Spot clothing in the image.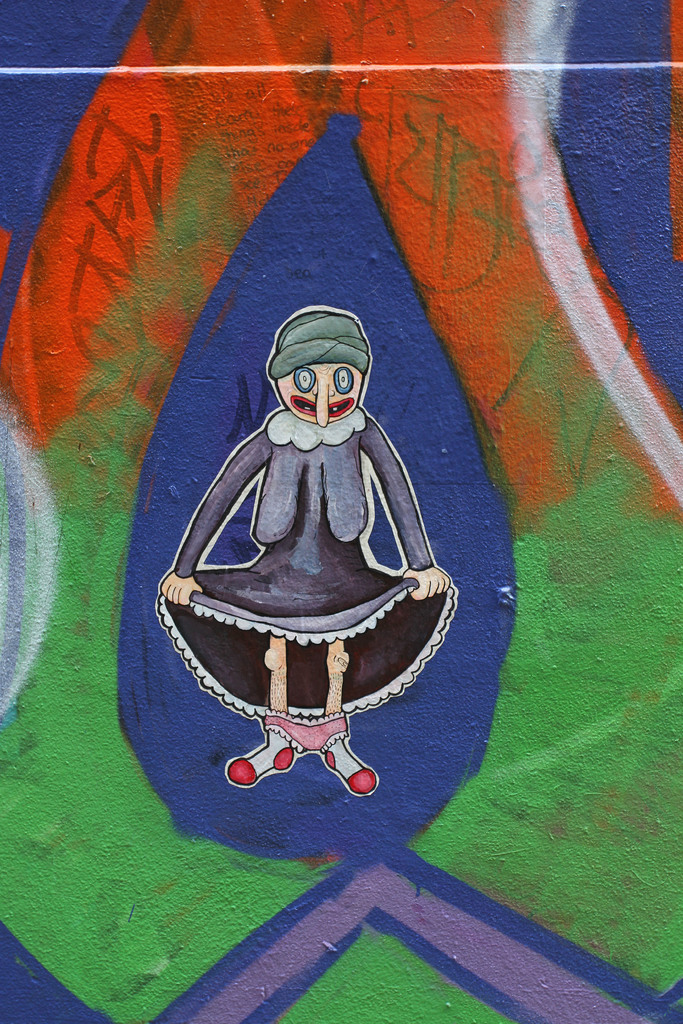
clothing found at {"left": 156, "top": 339, "right": 454, "bottom": 770}.
